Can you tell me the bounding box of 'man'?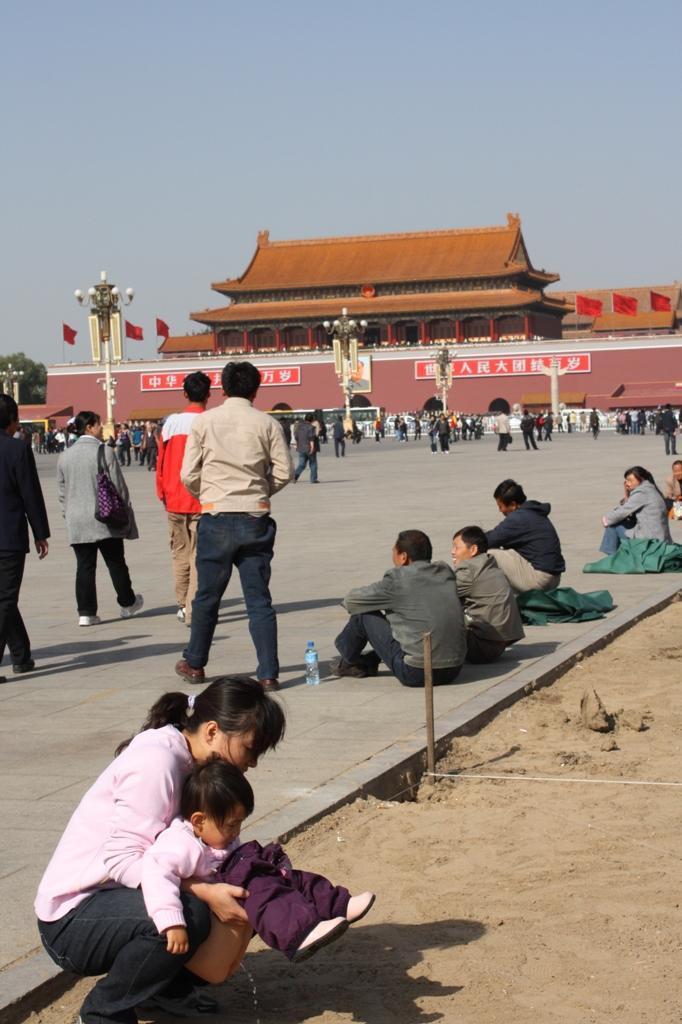
crop(330, 533, 470, 690).
